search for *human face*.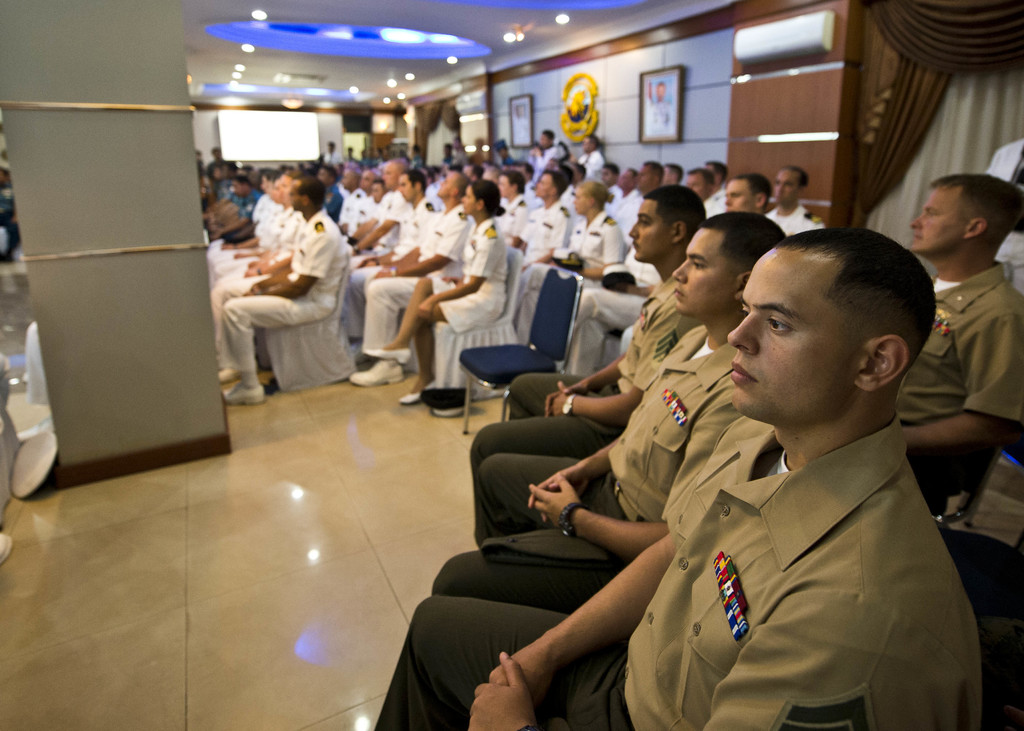
Found at select_region(383, 165, 397, 188).
